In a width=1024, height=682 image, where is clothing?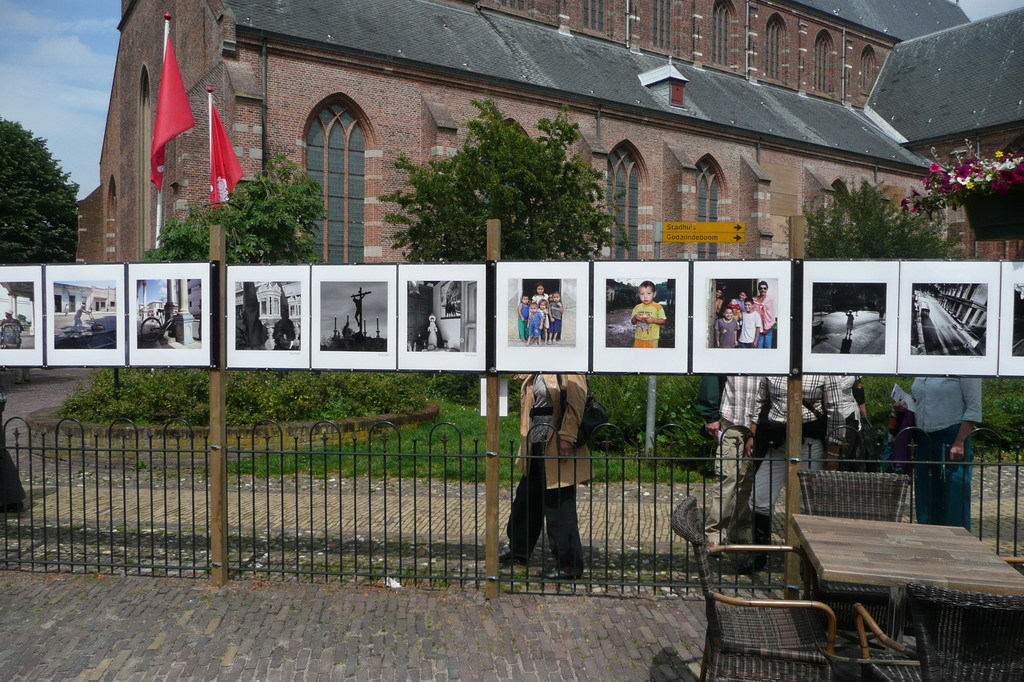
Rect(0, 431, 28, 511).
